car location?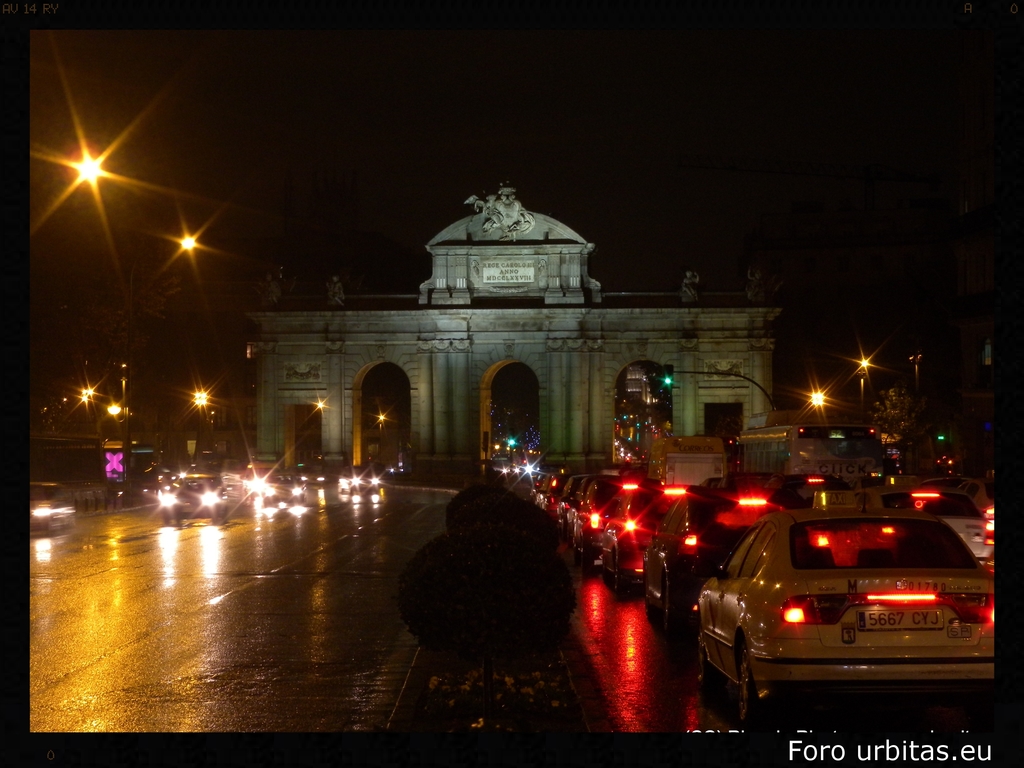
bbox(694, 498, 993, 727)
